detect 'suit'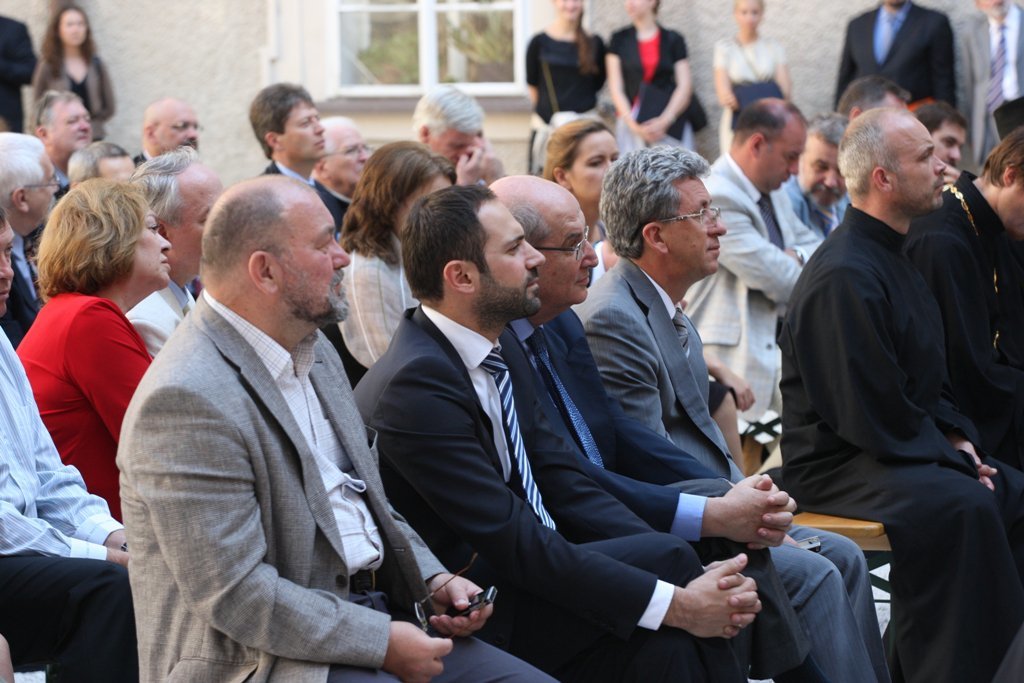
box(493, 309, 812, 682)
